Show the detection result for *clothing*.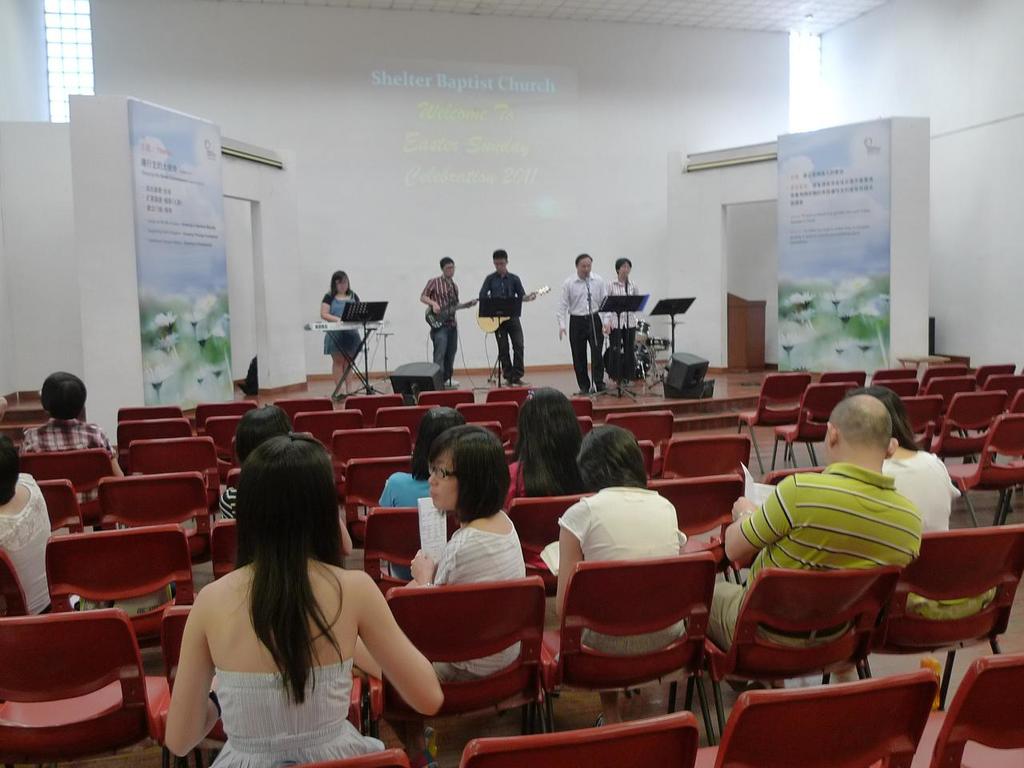
[left=435, top=504, right=525, bottom=668].
